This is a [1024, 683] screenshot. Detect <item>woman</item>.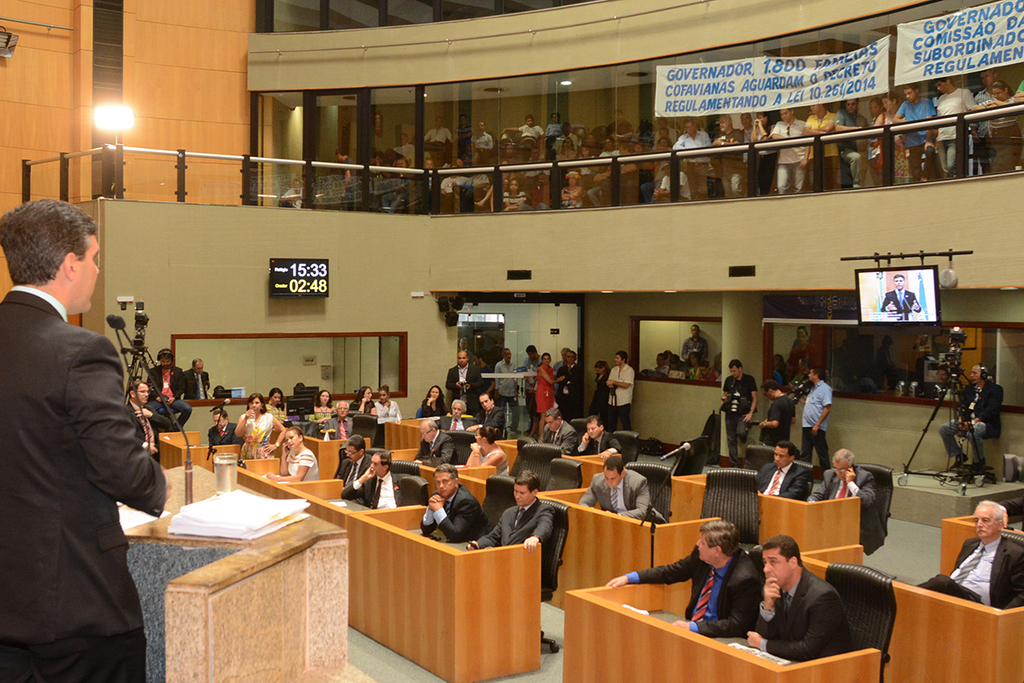
left=503, top=180, right=529, bottom=212.
